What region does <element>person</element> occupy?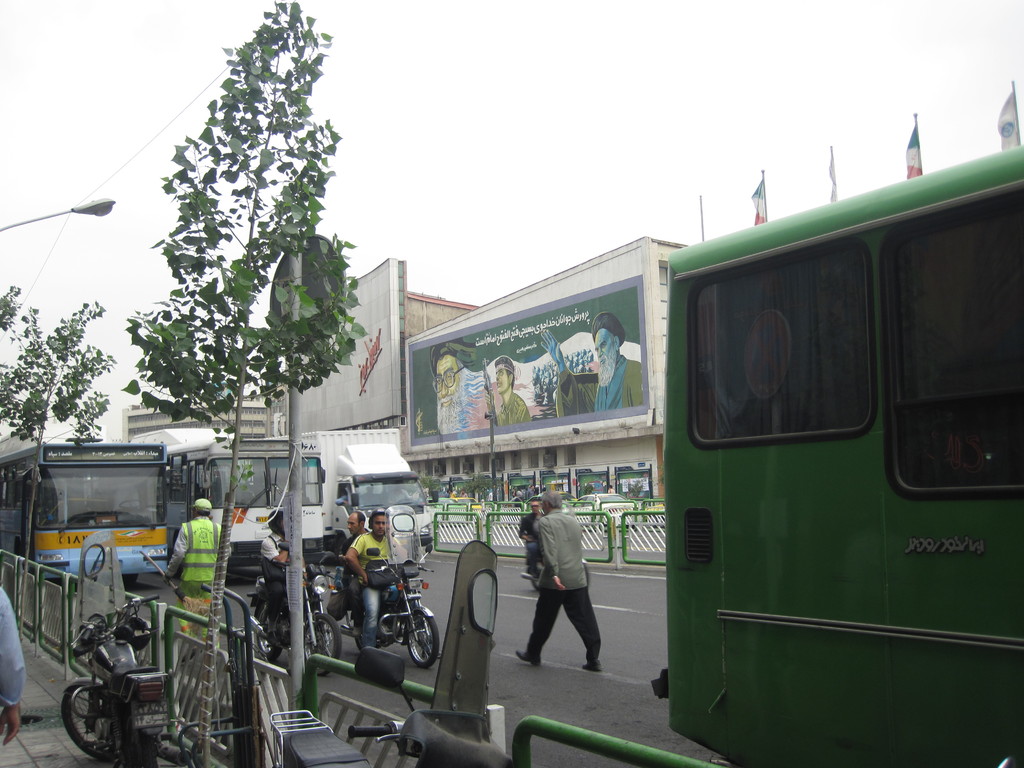
{"x1": 346, "y1": 515, "x2": 415, "y2": 650}.
